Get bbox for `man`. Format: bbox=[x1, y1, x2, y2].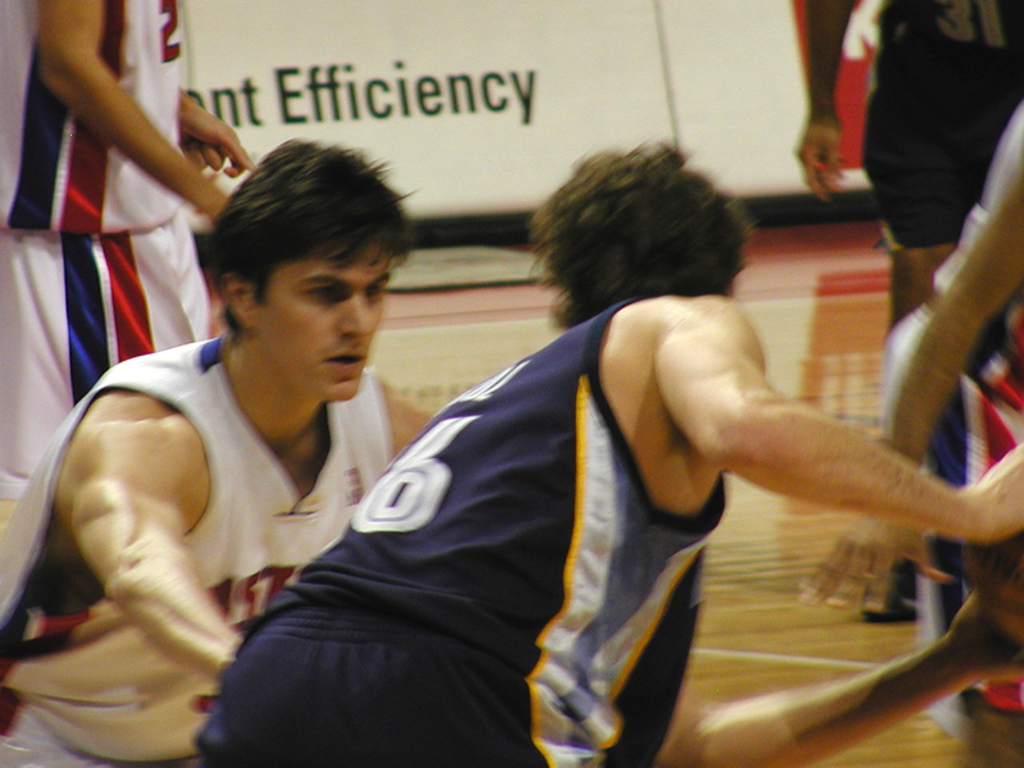
bbox=[38, 152, 453, 733].
